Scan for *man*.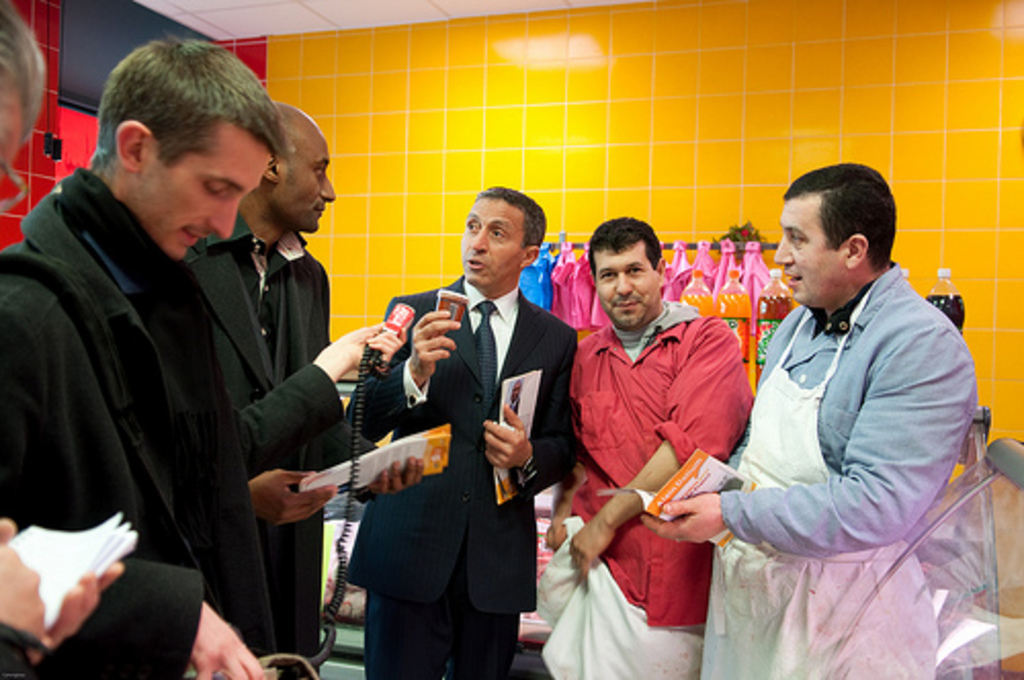
Scan result: bbox(0, 33, 293, 676).
